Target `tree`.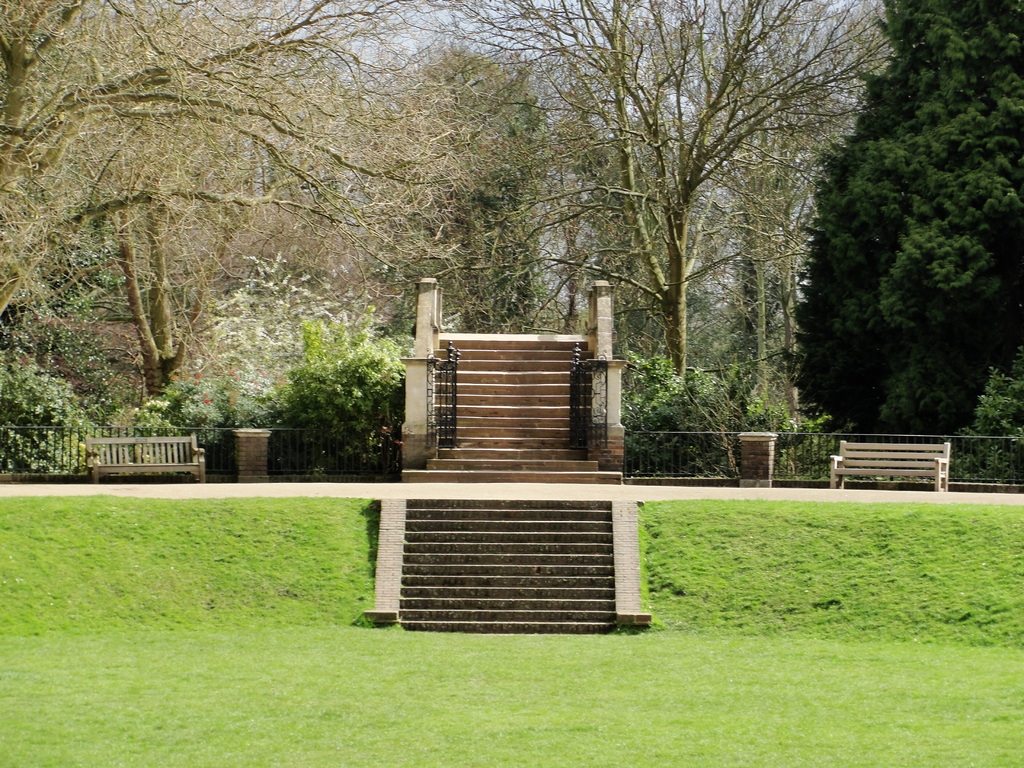
Target region: [x1=785, y1=0, x2=1000, y2=439].
